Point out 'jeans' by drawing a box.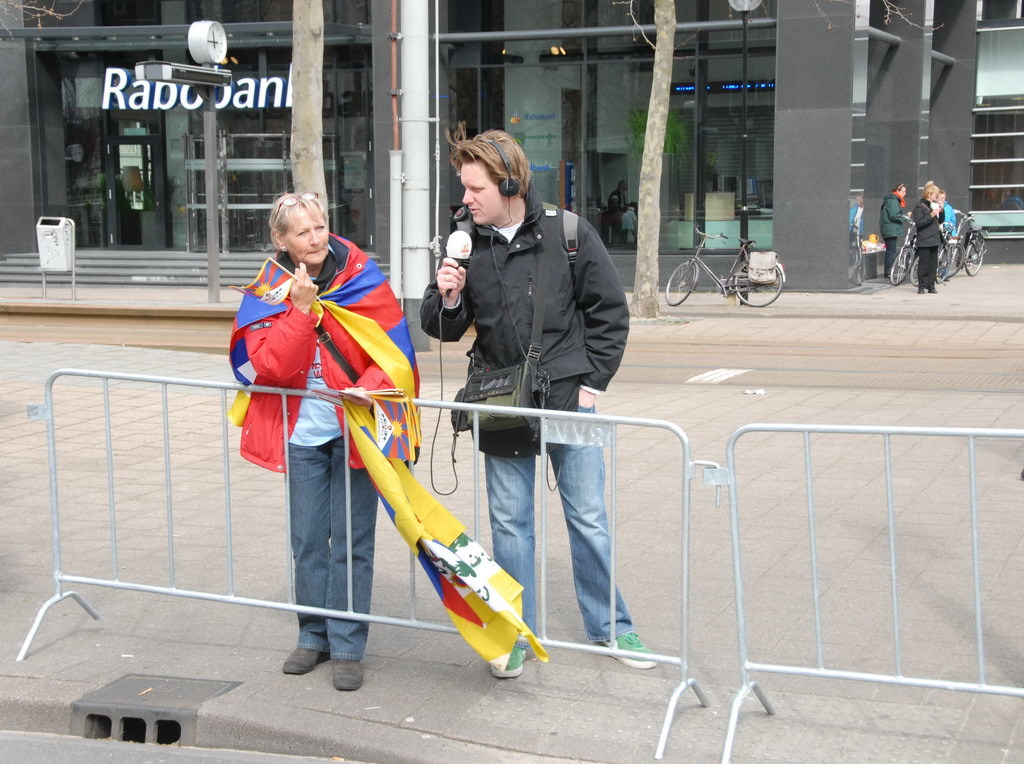
{"left": 506, "top": 411, "right": 634, "bottom": 656}.
